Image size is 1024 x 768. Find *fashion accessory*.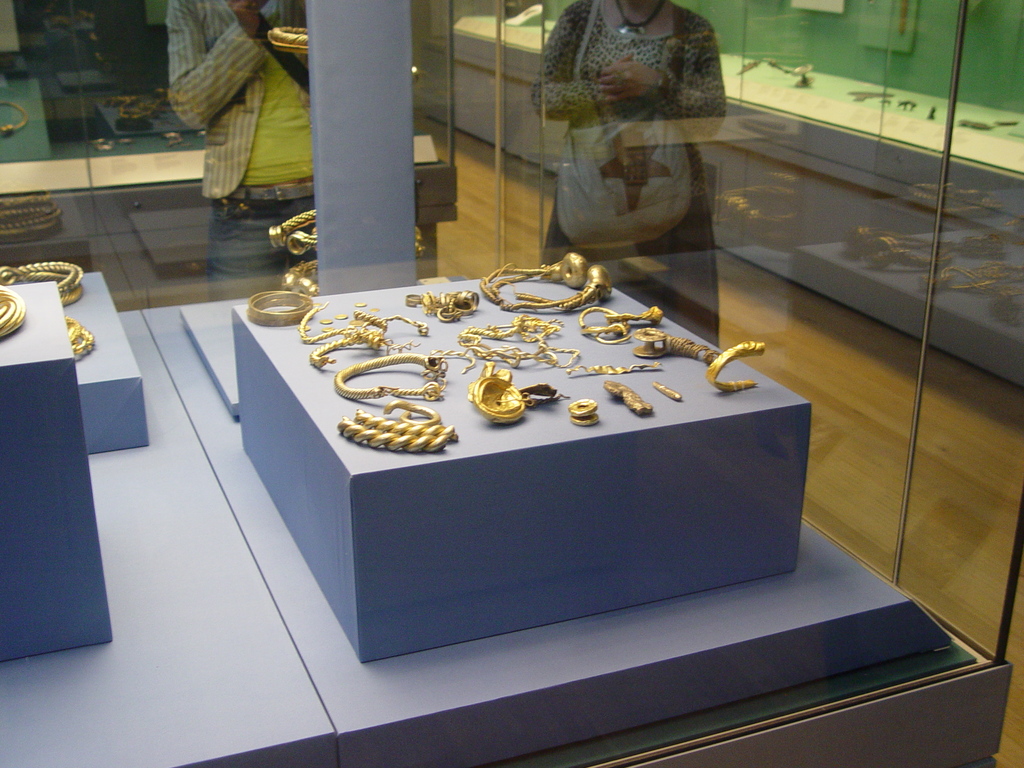
{"left": 610, "top": 69, "right": 627, "bottom": 85}.
